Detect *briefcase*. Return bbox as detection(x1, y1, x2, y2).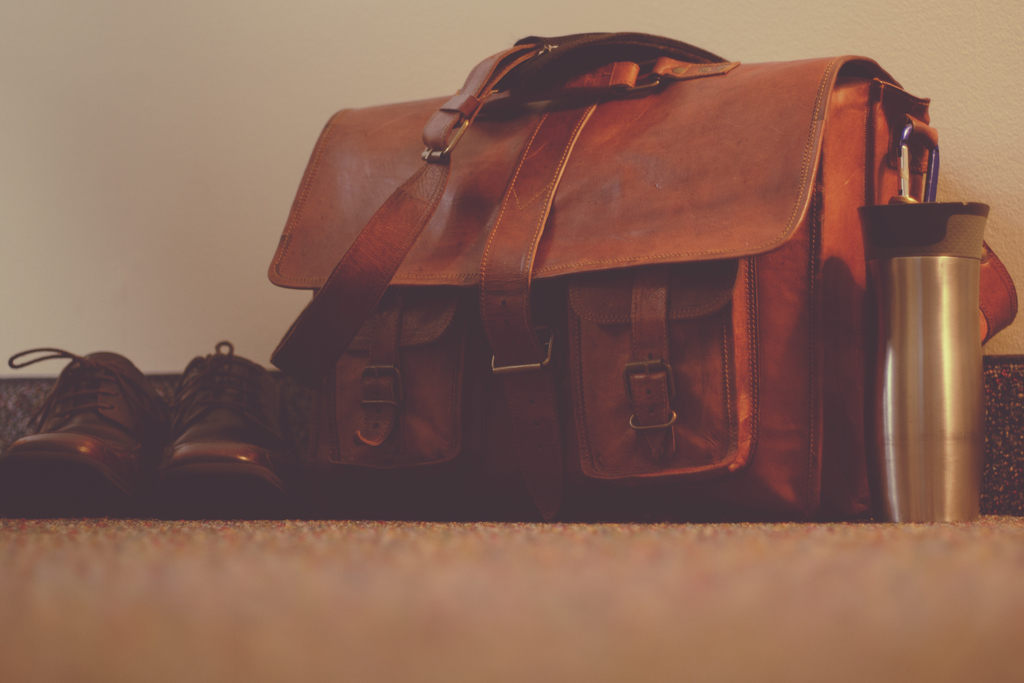
detection(243, 21, 947, 526).
